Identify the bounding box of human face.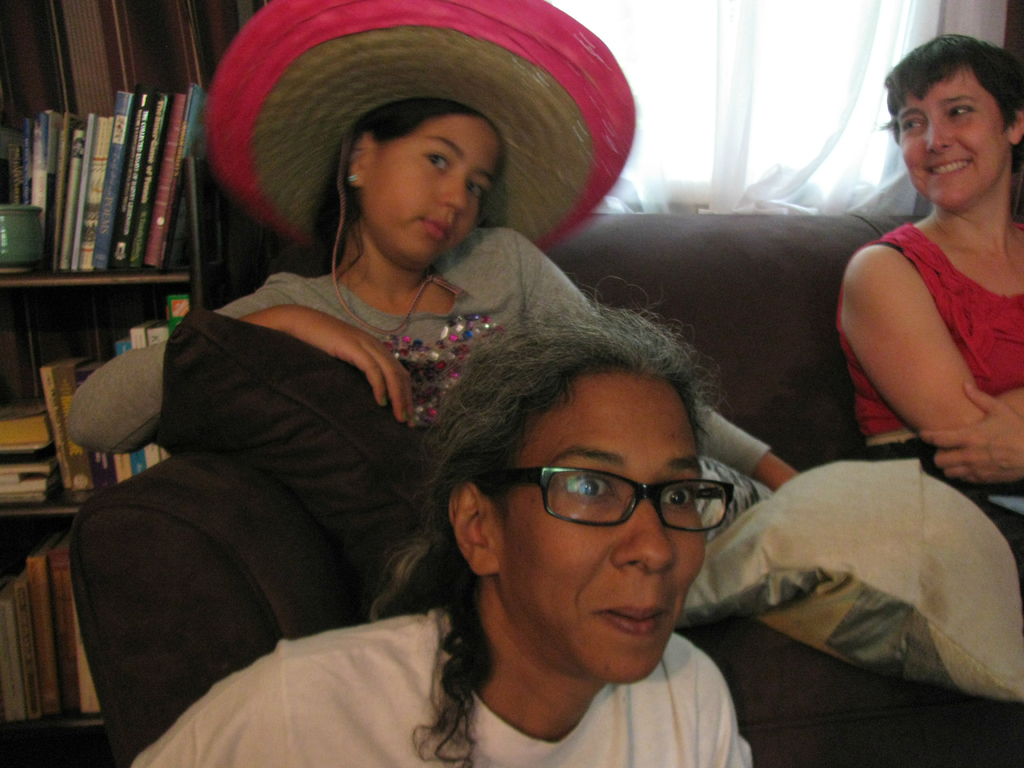
select_region(380, 120, 503, 271).
